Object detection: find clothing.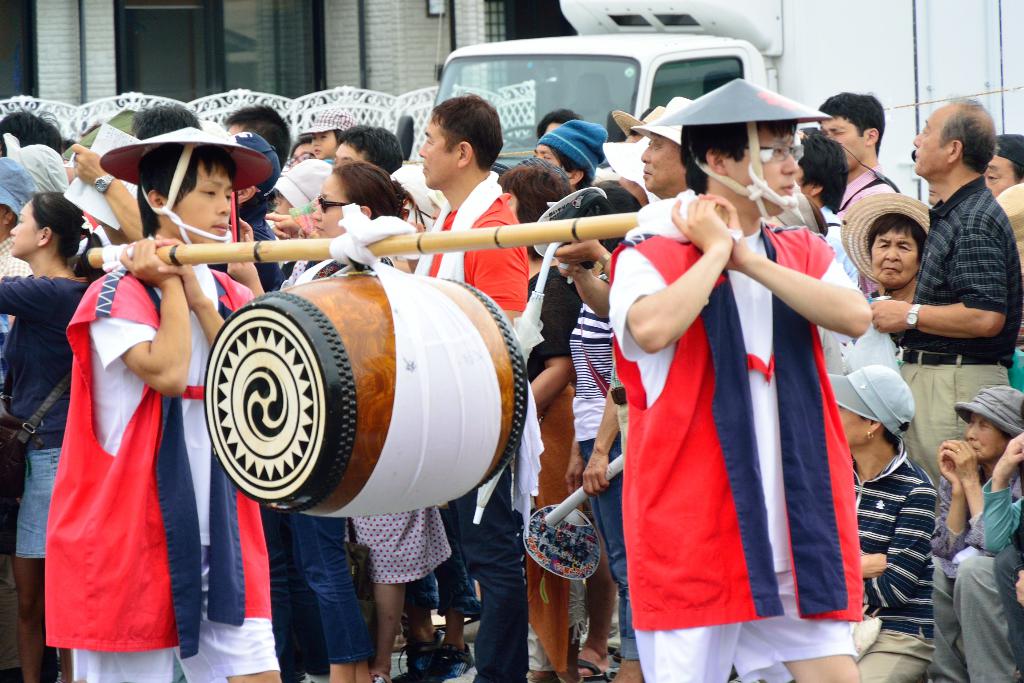
<region>0, 277, 91, 561</region>.
